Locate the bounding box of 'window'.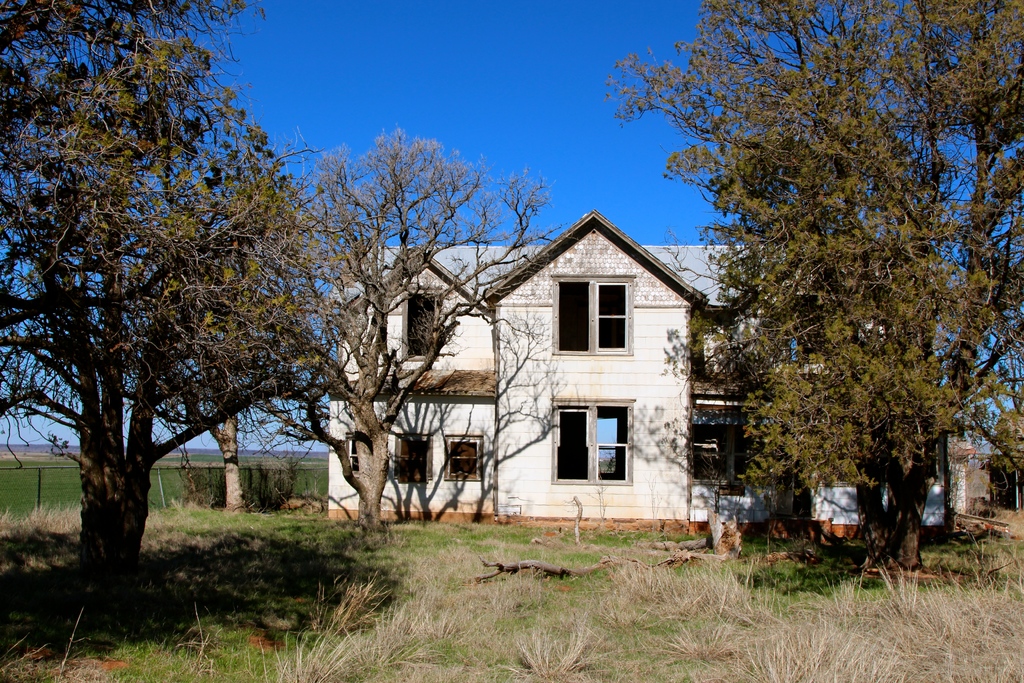
Bounding box: box=[548, 393, 639, 483].
